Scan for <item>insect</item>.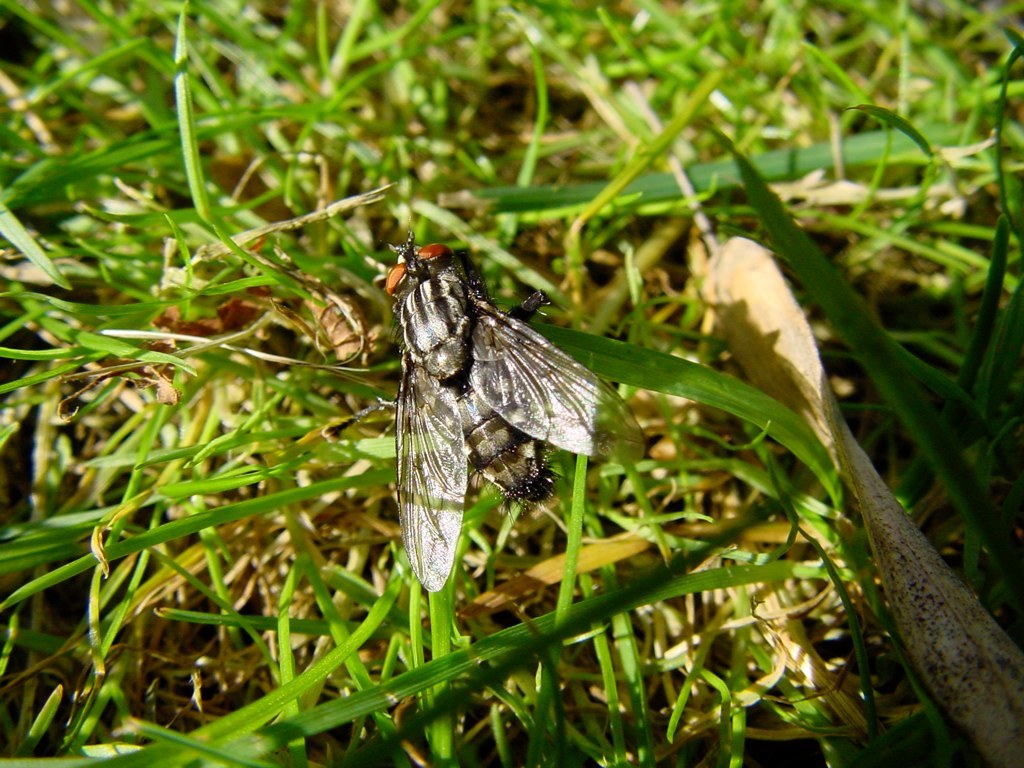
Scan result: (left=381, top=227, right=649, bottom=592).
